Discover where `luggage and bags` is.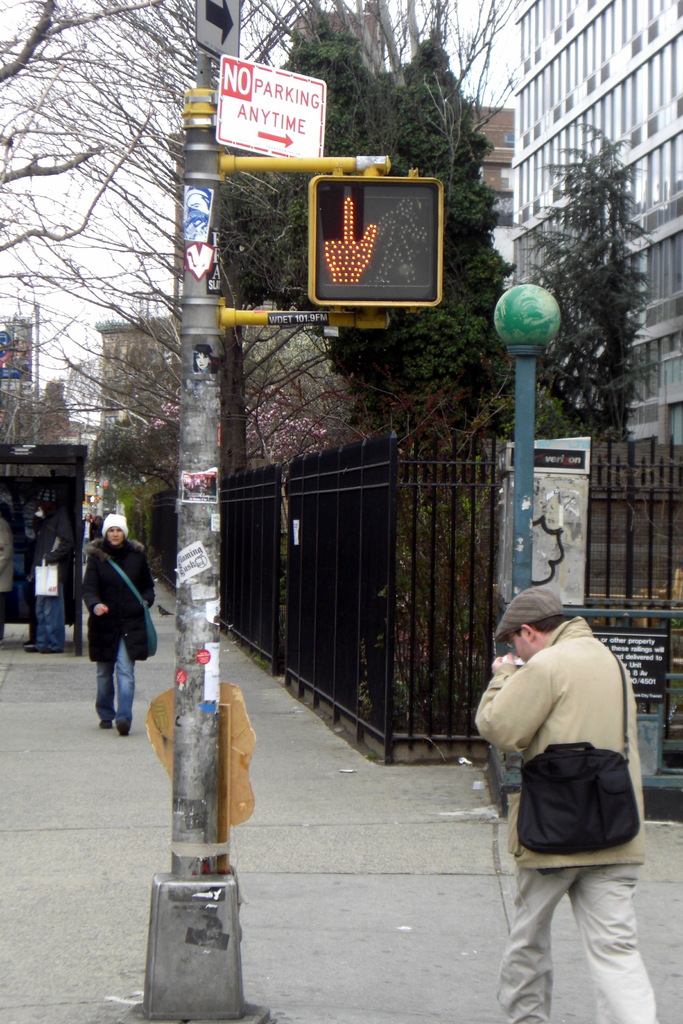
Discovered at locate(511, 646, 639, 861).
